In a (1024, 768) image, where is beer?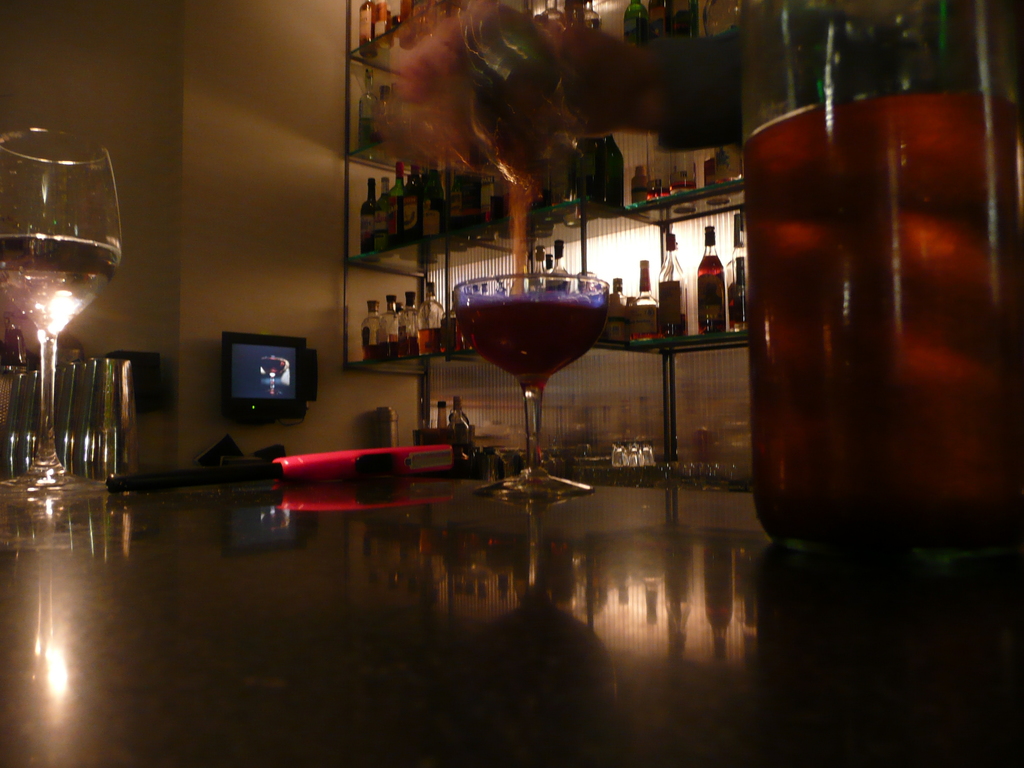
bbox=[452, 270, 614, 512].
